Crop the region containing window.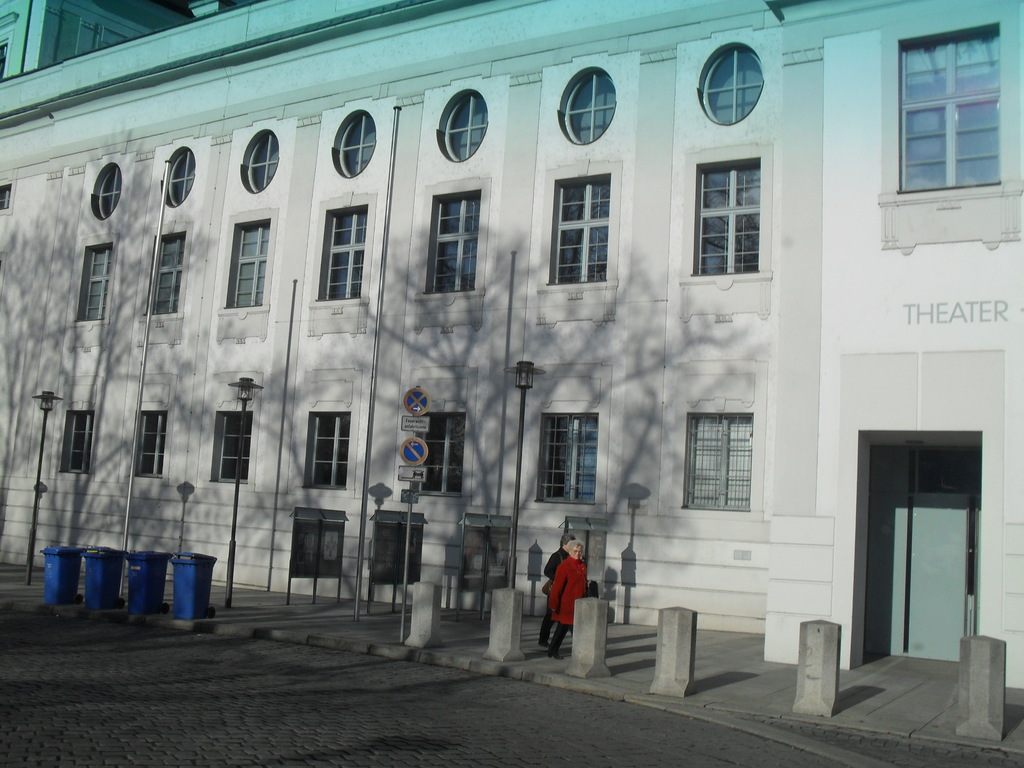
Crop region: bbox(563, 72, 616, 145).
